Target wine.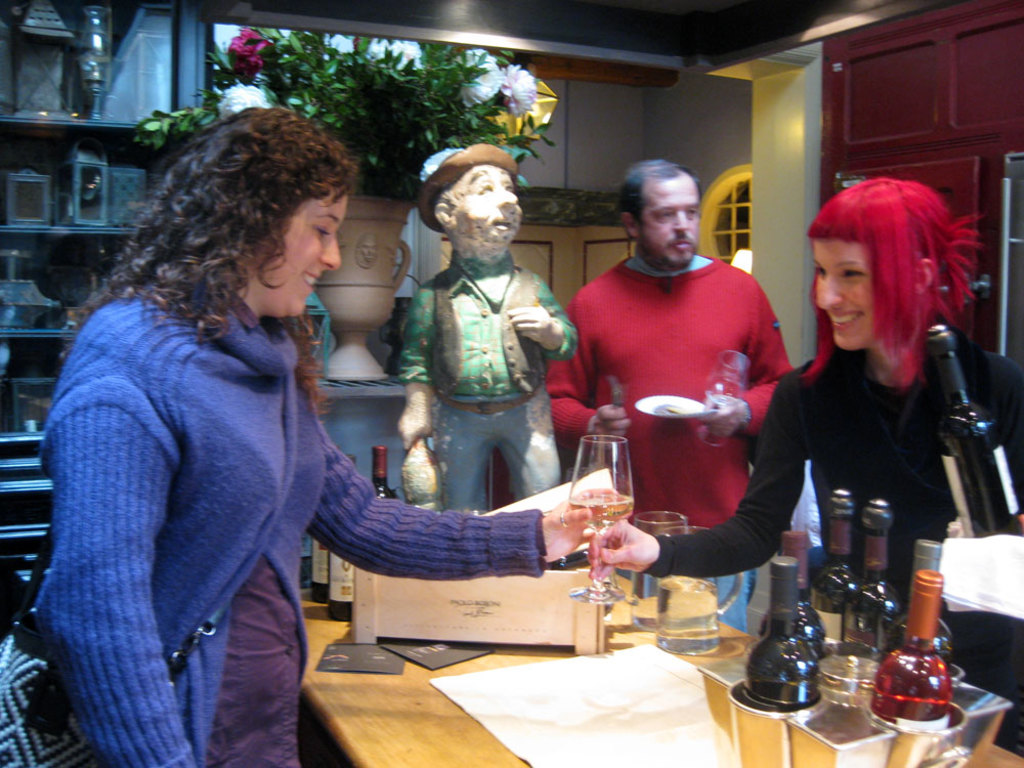
Target region: 568, 489, 636, 538.
